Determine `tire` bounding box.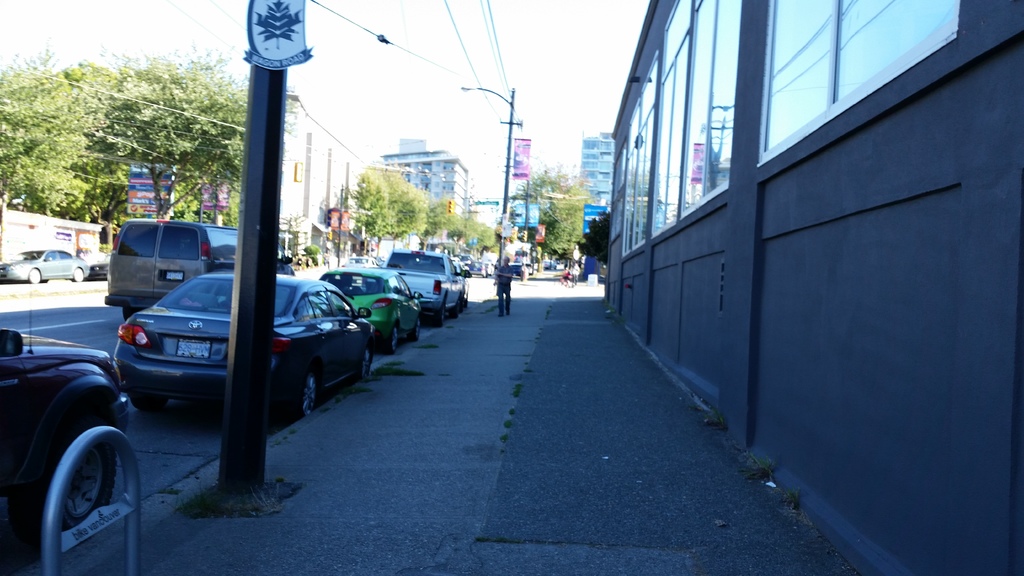
Determined: [451, 298, 460, 317].
